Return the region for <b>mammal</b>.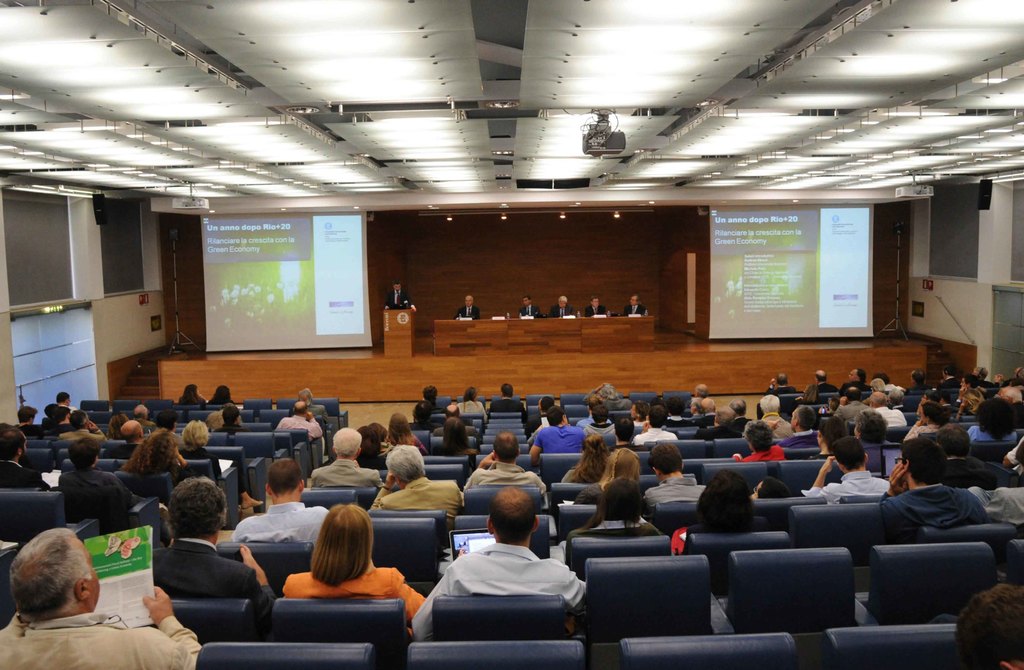
582/401/614/448.
